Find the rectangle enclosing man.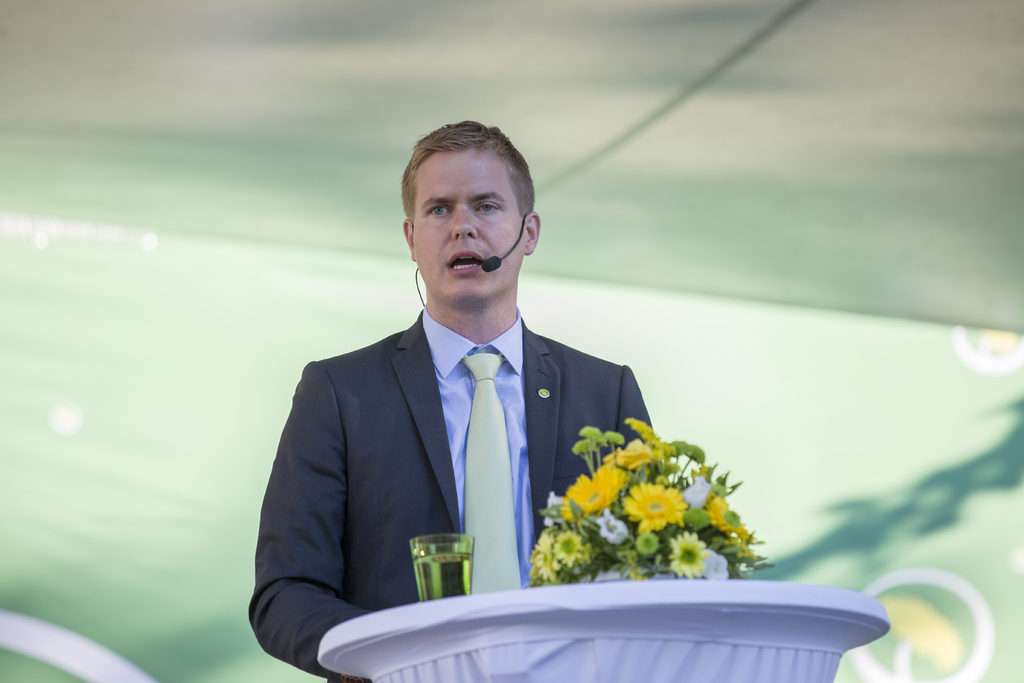
262 145 728 653.
